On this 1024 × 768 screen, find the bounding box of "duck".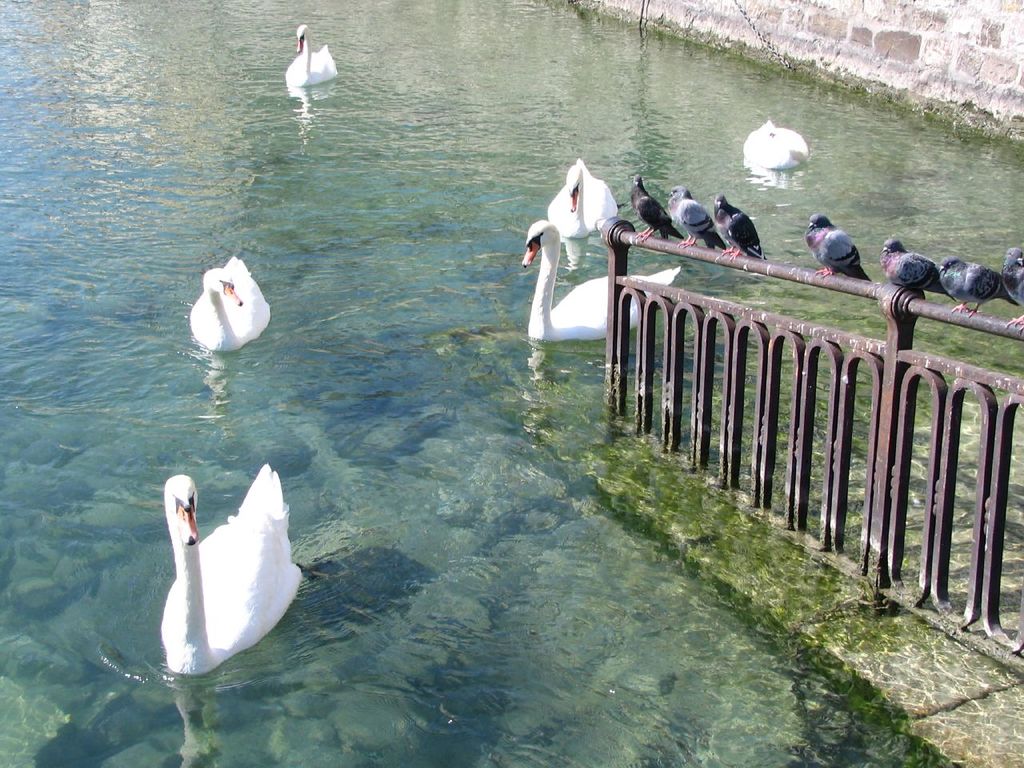
Bounding box: left=518, top=219, right=687, bottom=354.
